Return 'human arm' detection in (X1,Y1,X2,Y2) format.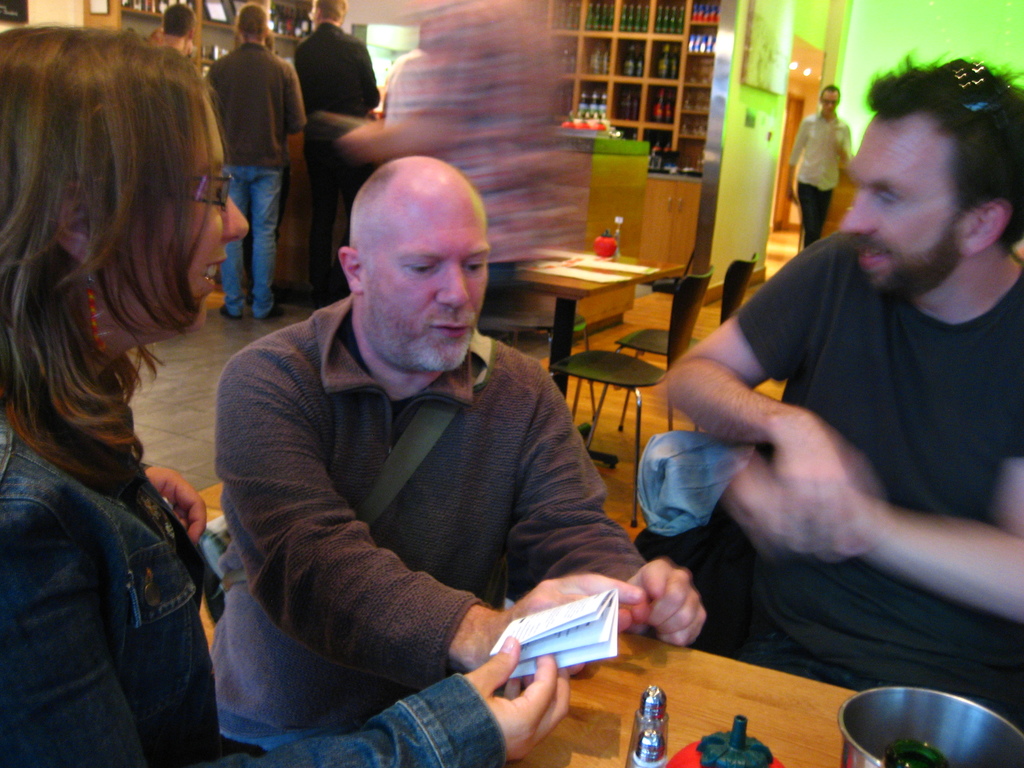
(137,458,198,542).
